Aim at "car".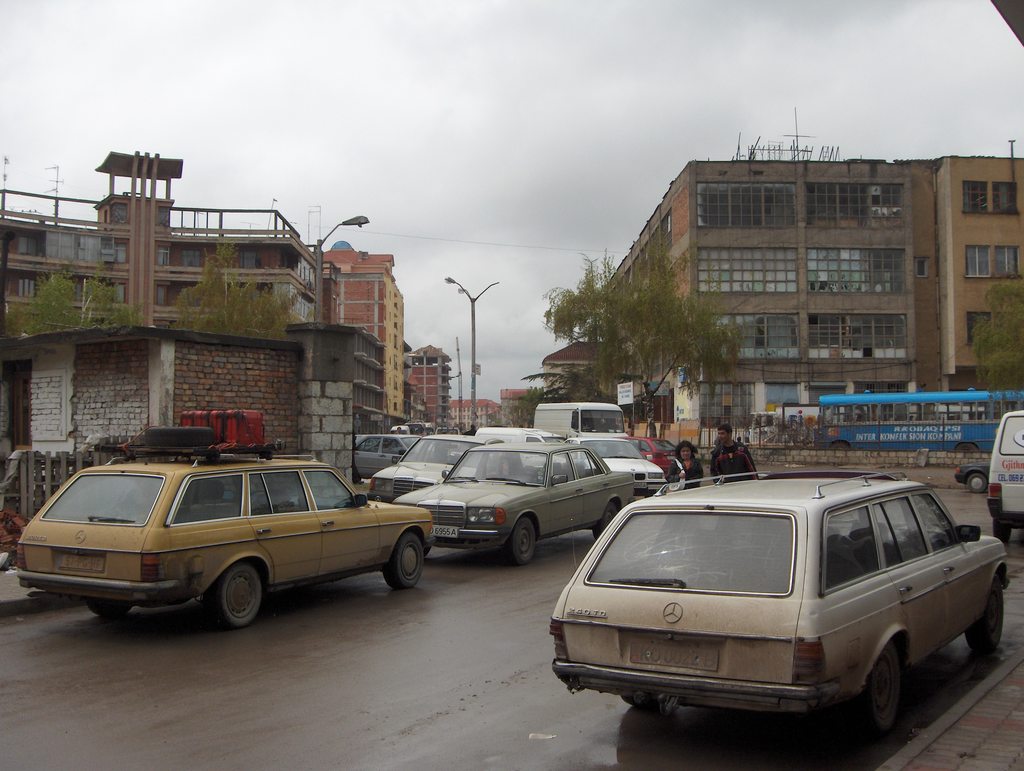
Aimed at region(551, 459, 1015, 733).
